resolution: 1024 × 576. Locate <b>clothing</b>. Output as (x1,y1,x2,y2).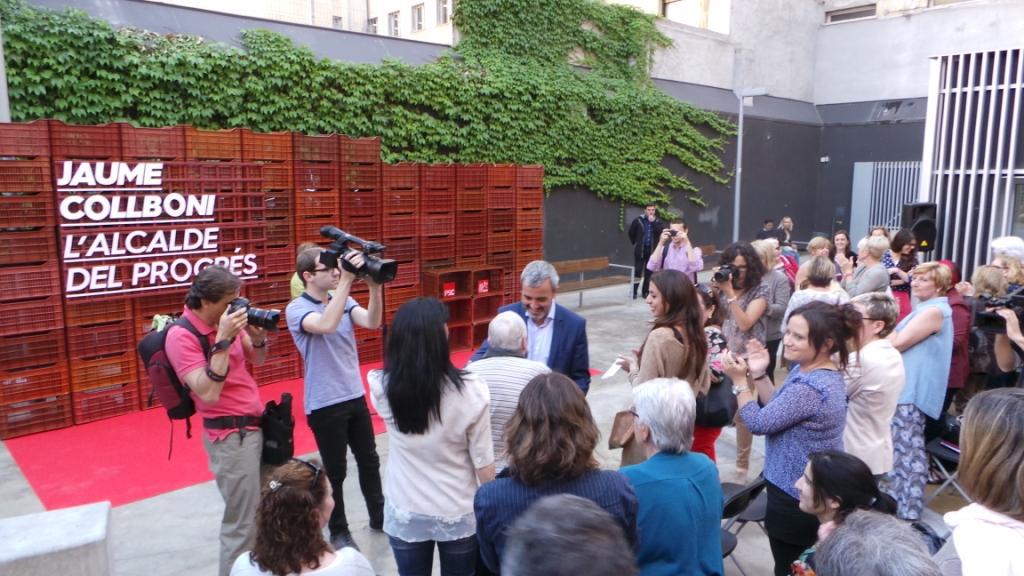
(278,288,384,542).
